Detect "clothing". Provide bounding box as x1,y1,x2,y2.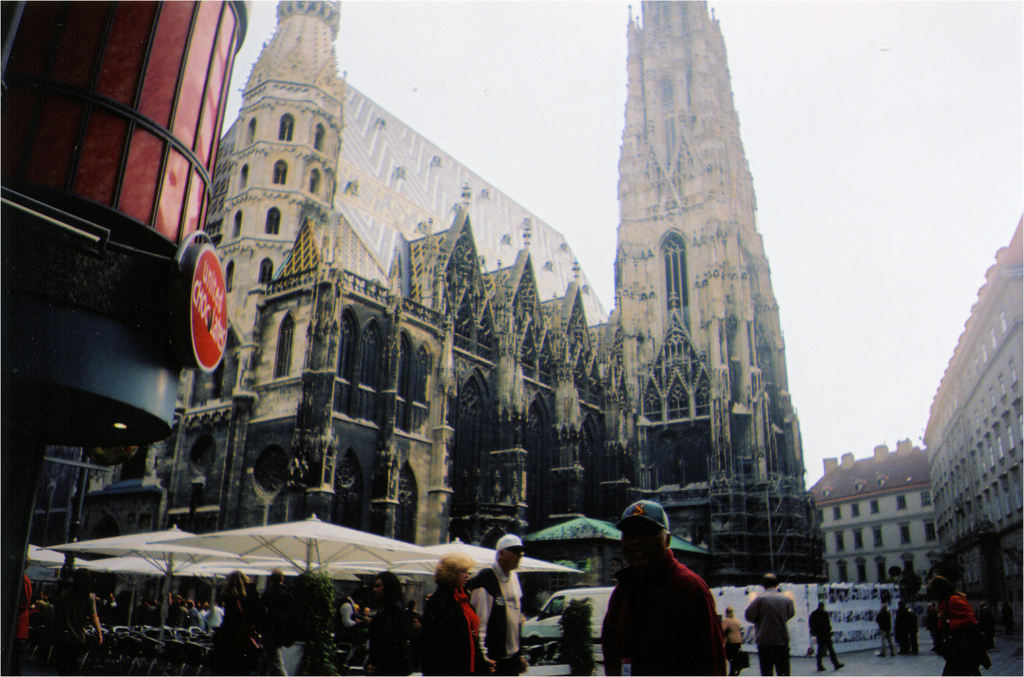
876,609,897,658.
